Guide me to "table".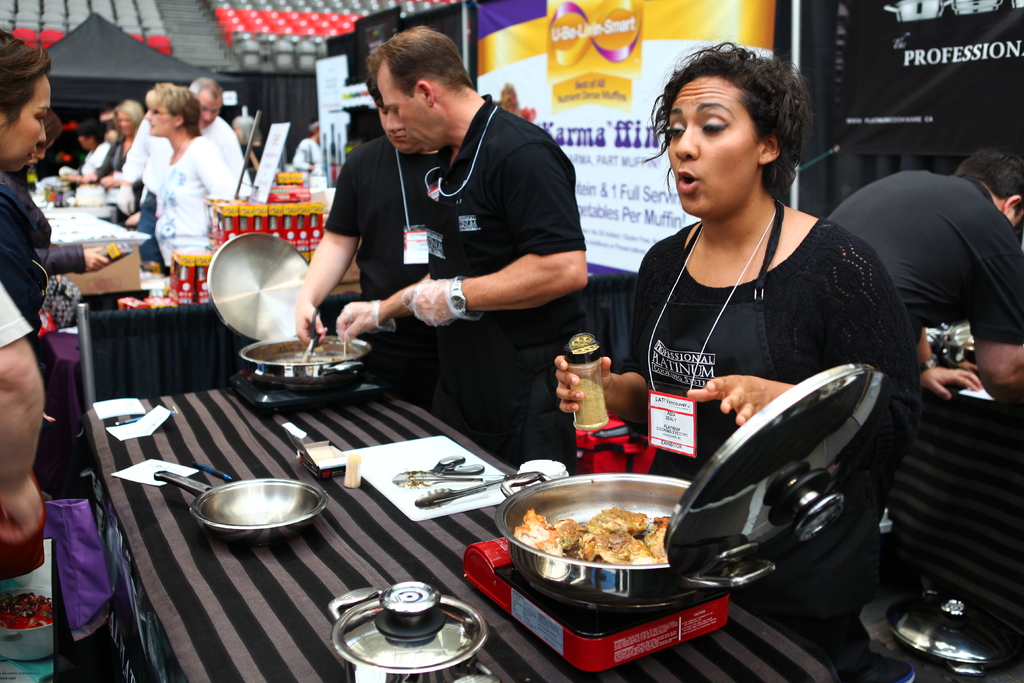
Guidance: (left=81, top=359, right=835, bottom=682).
